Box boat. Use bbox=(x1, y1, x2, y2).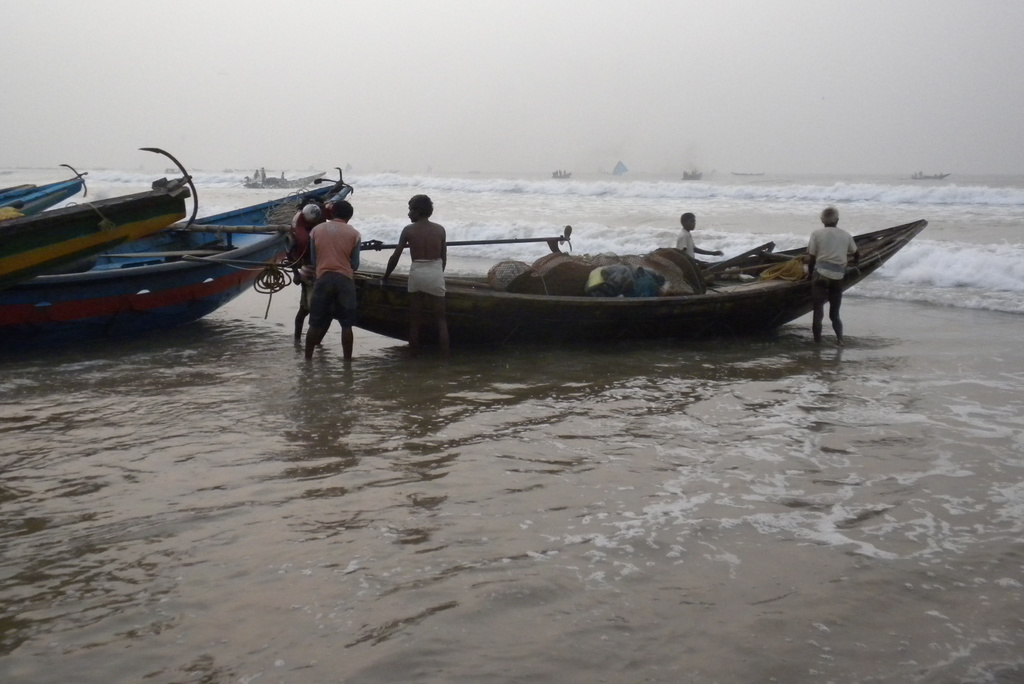
bbox=(136, 184, 938, 361).
